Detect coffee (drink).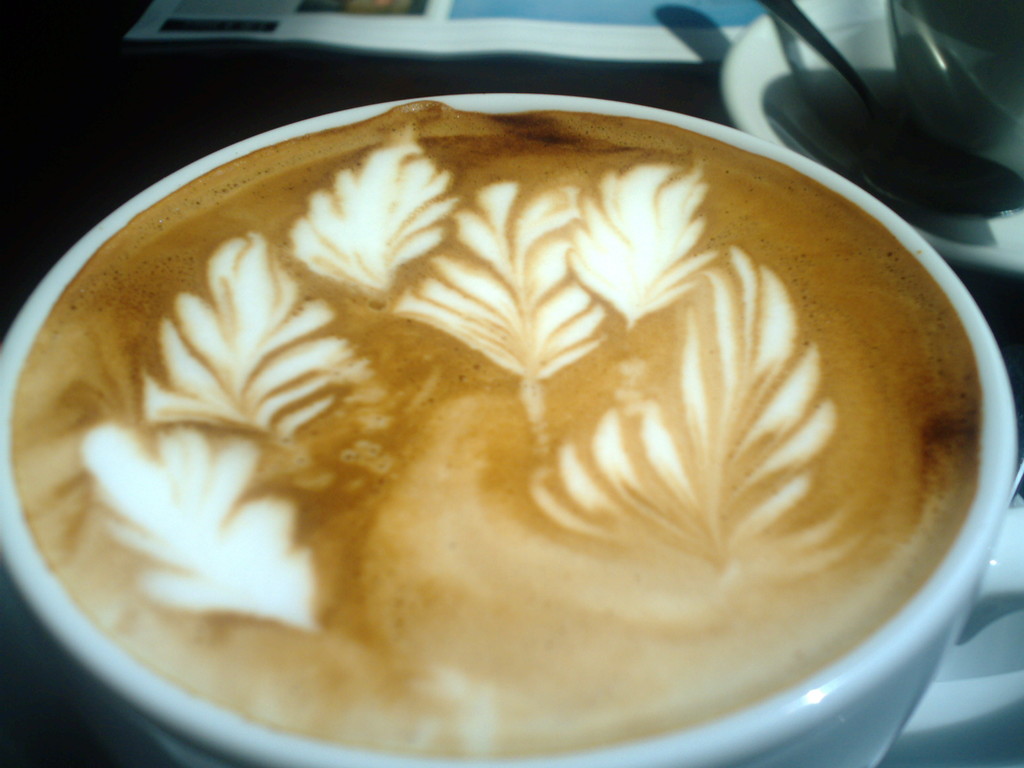
Detected at box=[6, 100, 975, 755].
